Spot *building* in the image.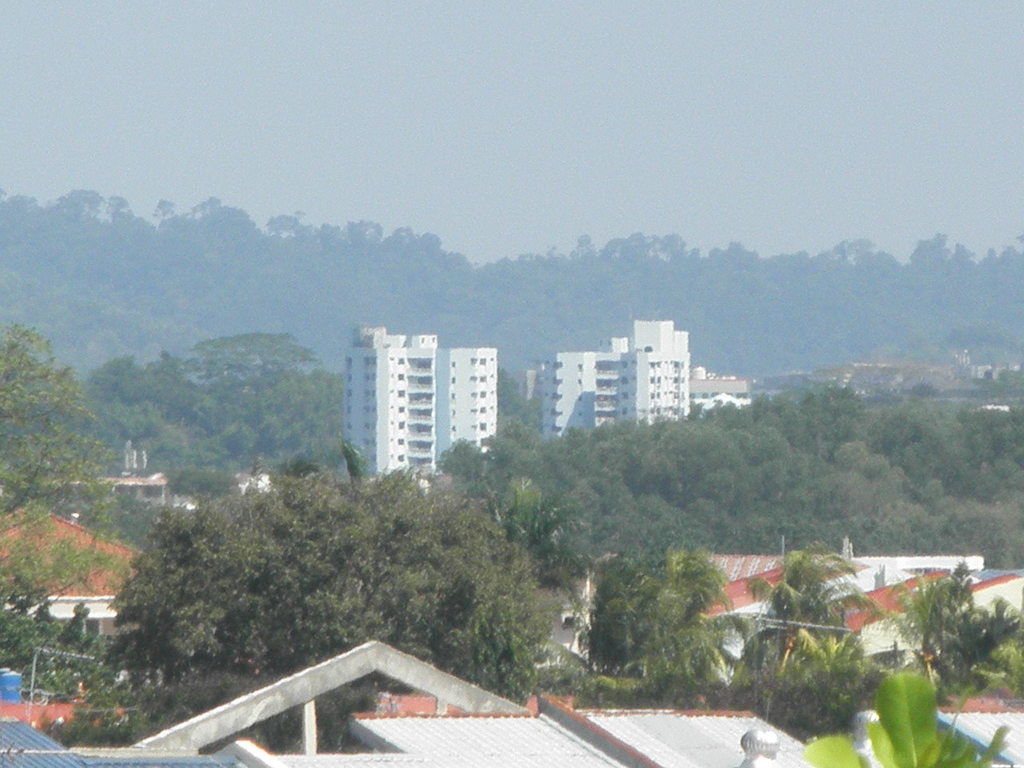
*building* found at <bbox>343, 322, 501, 494</bbox>.
